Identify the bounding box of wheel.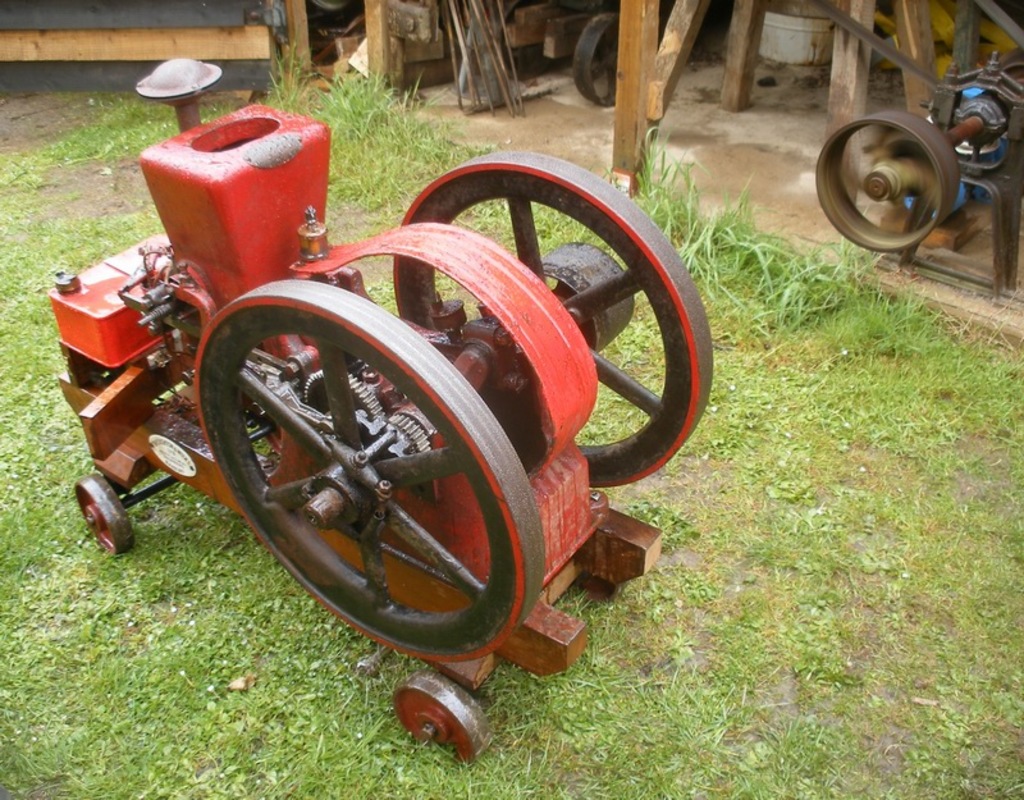
box(575, 4, 622, 110).
